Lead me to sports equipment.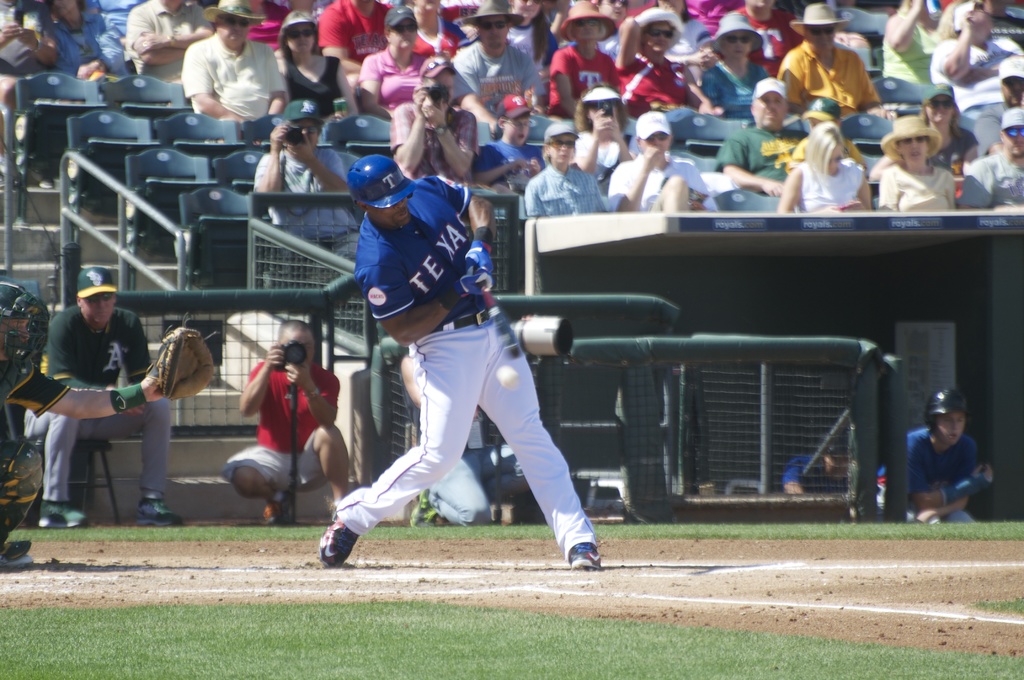
Lead to (0,277,47,382).
